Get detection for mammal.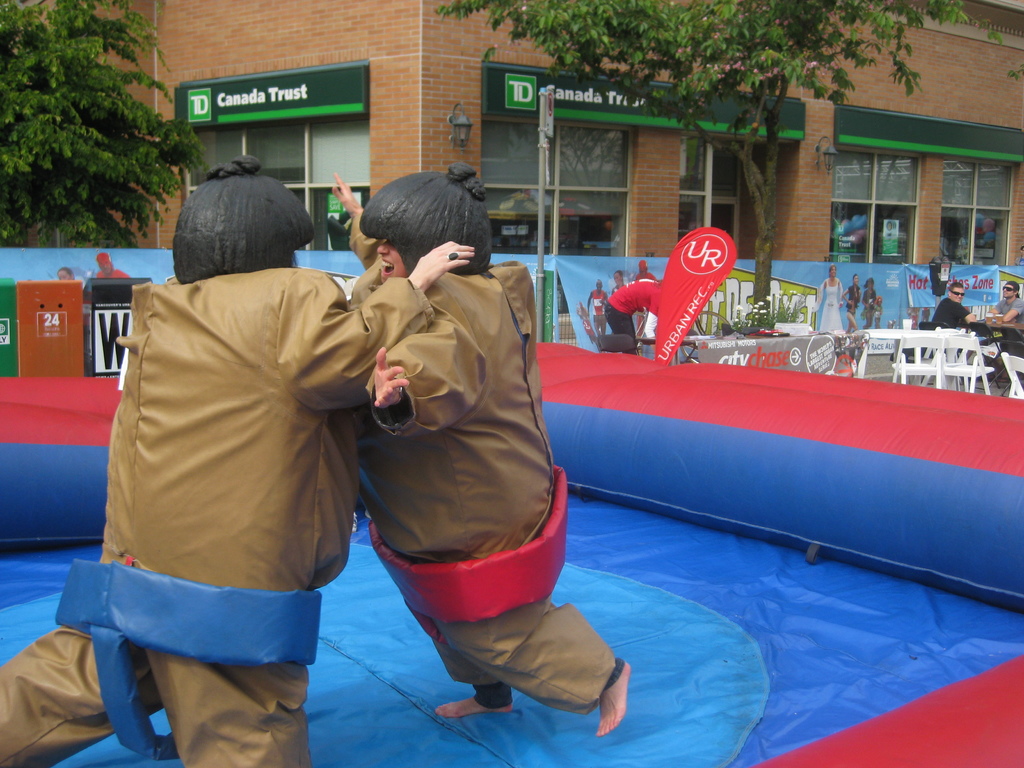
Detection: locate(53, 269, 77, 284).
